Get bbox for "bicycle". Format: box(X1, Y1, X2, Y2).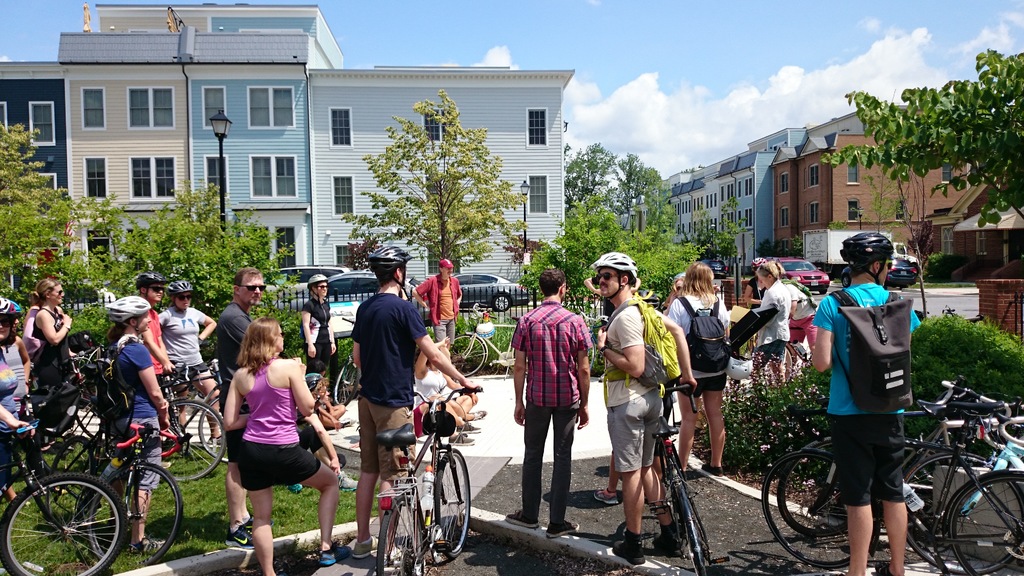
box(374, 378, 493, 574).
